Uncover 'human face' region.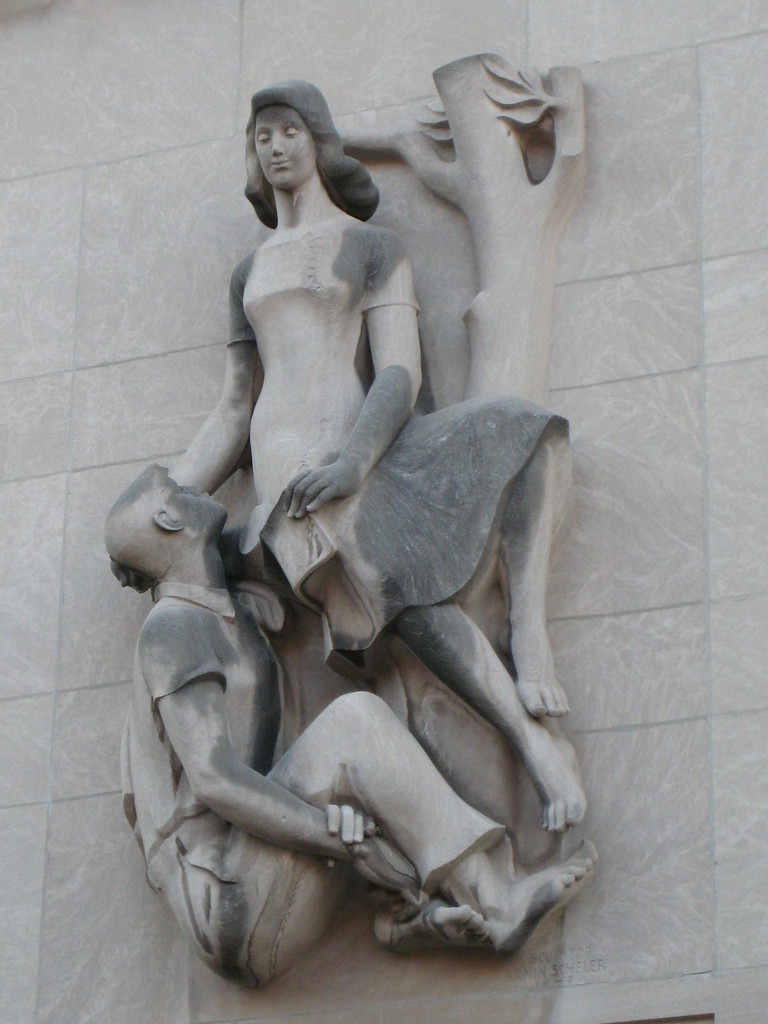
Uncovered: bbox=[250, 102, 320, 194].
